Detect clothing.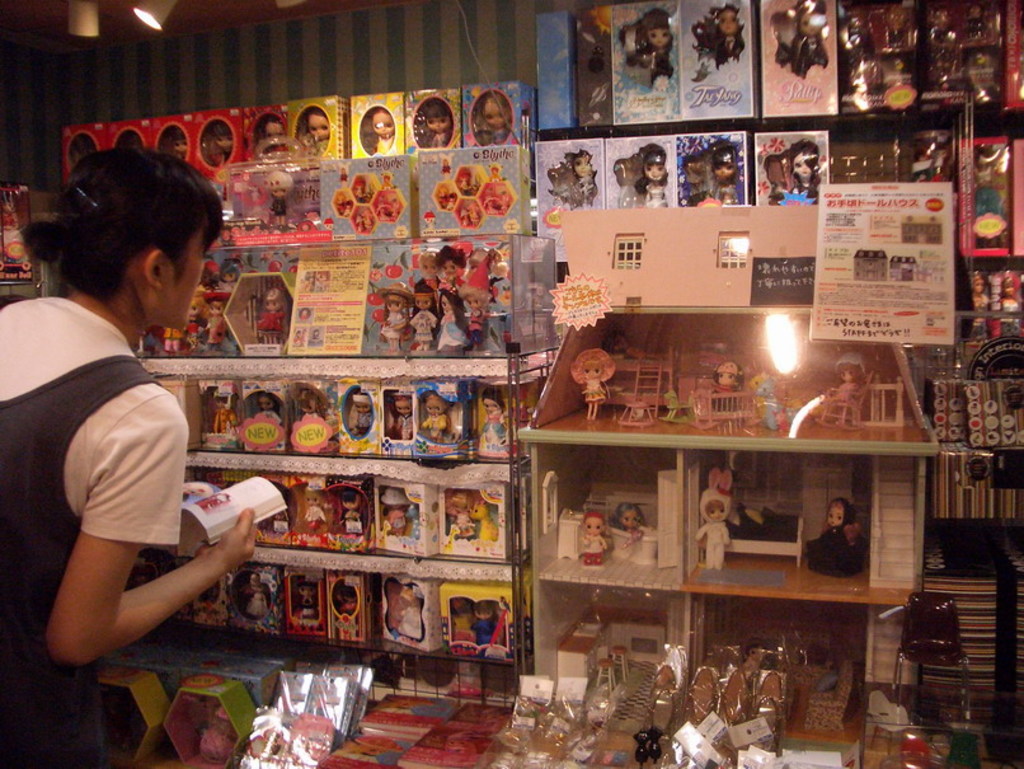
Detected at BBox(805, 507, 859, 583).
